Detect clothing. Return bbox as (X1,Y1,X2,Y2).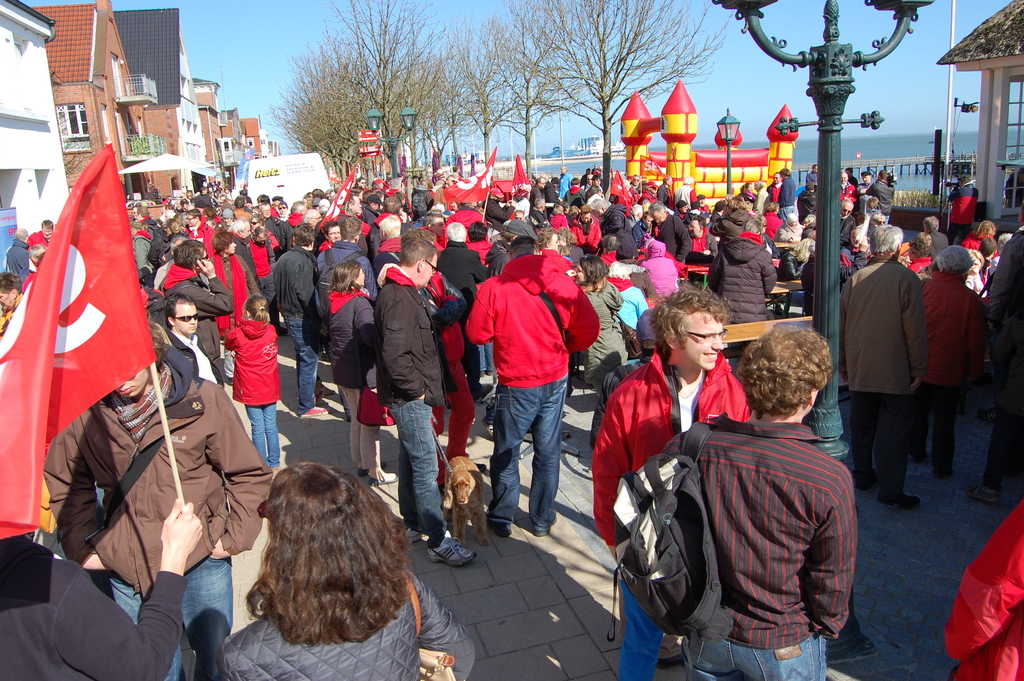
(286,206,302,236).
